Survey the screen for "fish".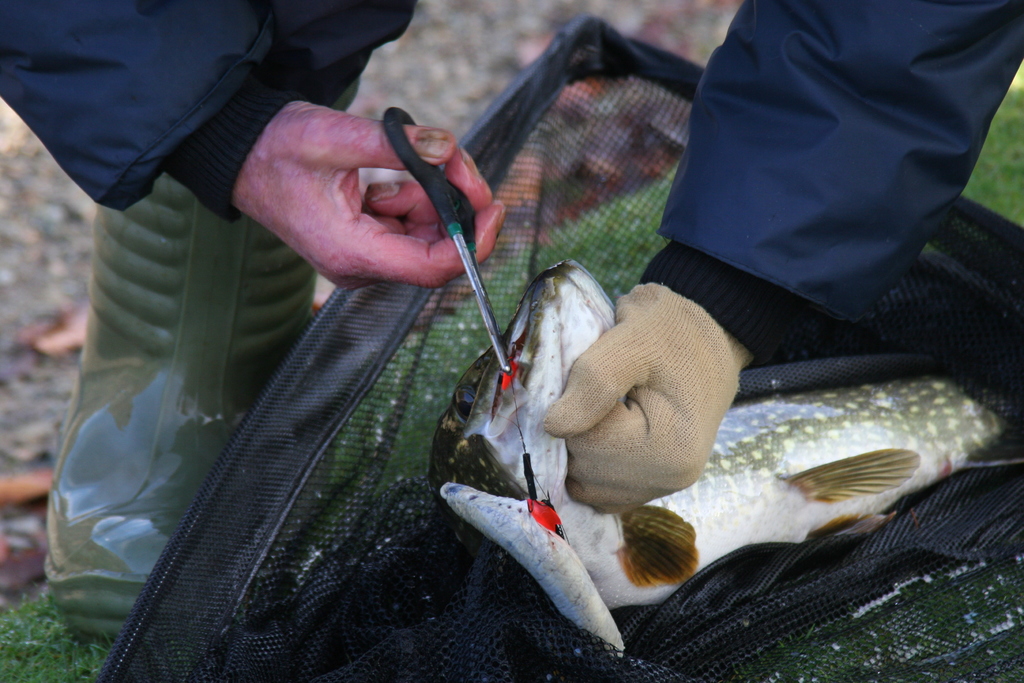
Survey found: x1=431, y1=252, x2=1023, y2=682.
